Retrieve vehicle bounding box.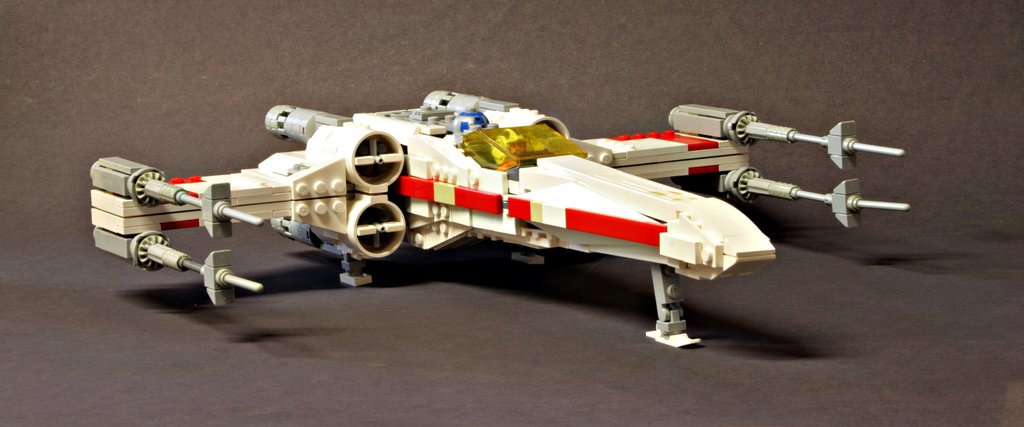
Bounding box: (left=89, top=88, right=909, bottom=347).
